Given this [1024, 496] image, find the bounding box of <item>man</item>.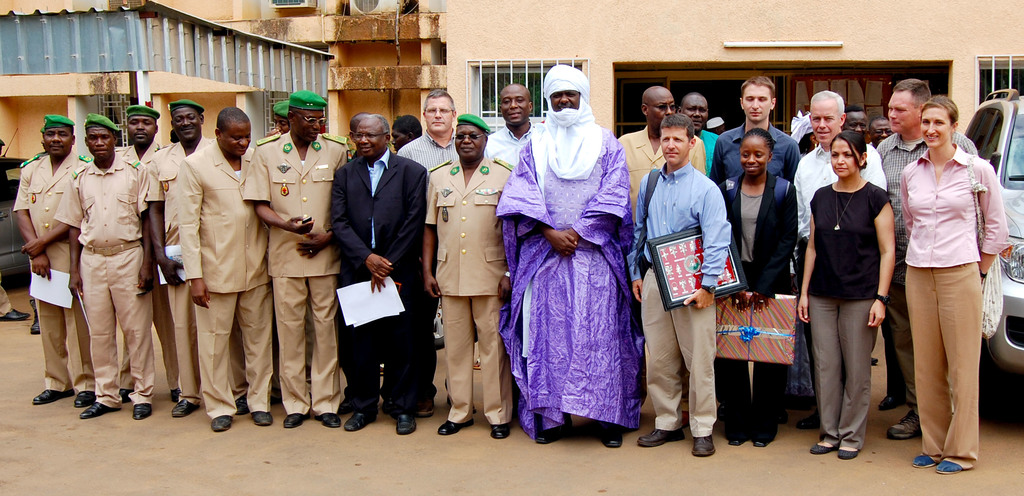
[x1=874, y1=77, x2=978, y2=435].
